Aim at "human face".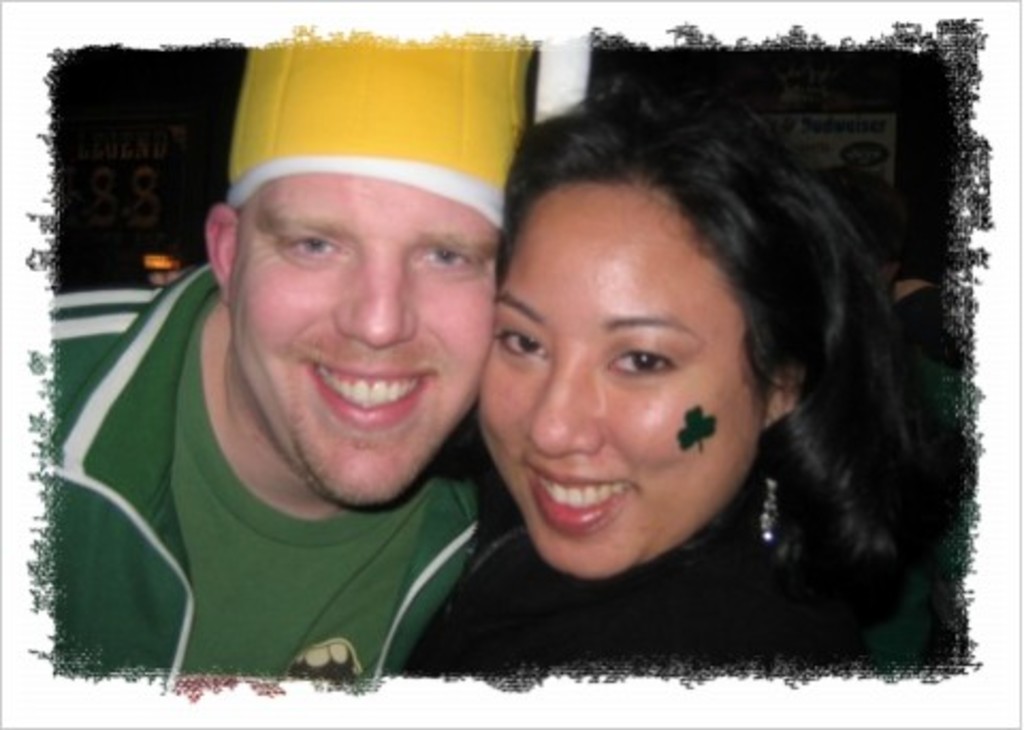
Aimed at <bbox>235, 169, 501, 497</bbox>.
